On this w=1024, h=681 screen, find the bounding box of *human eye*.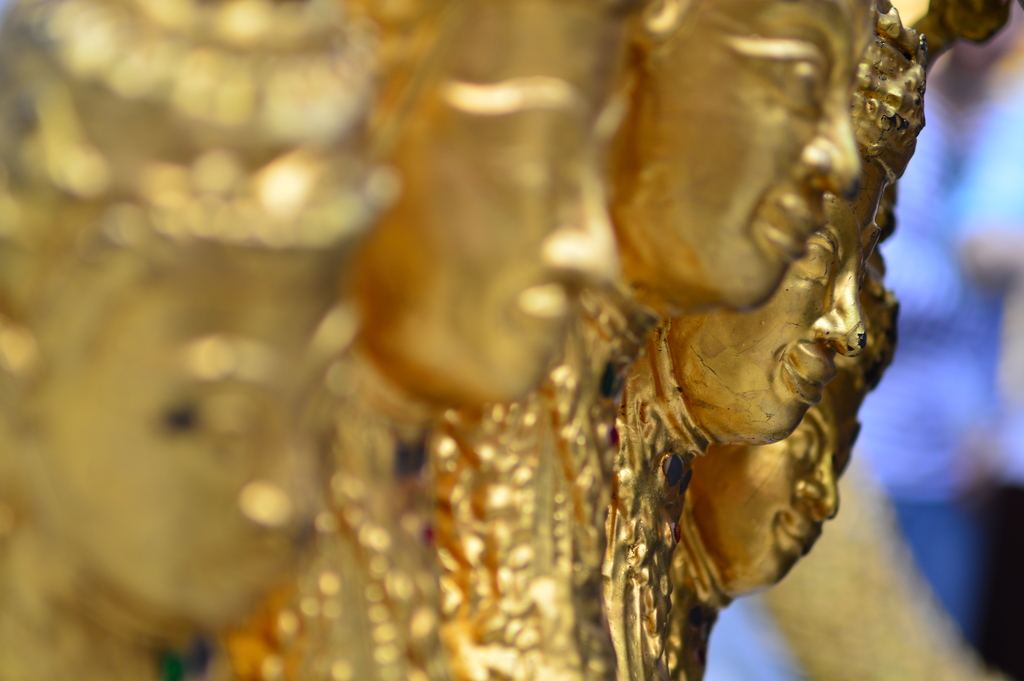
Bounding box: bbox=[796, 236, 831, 288].
